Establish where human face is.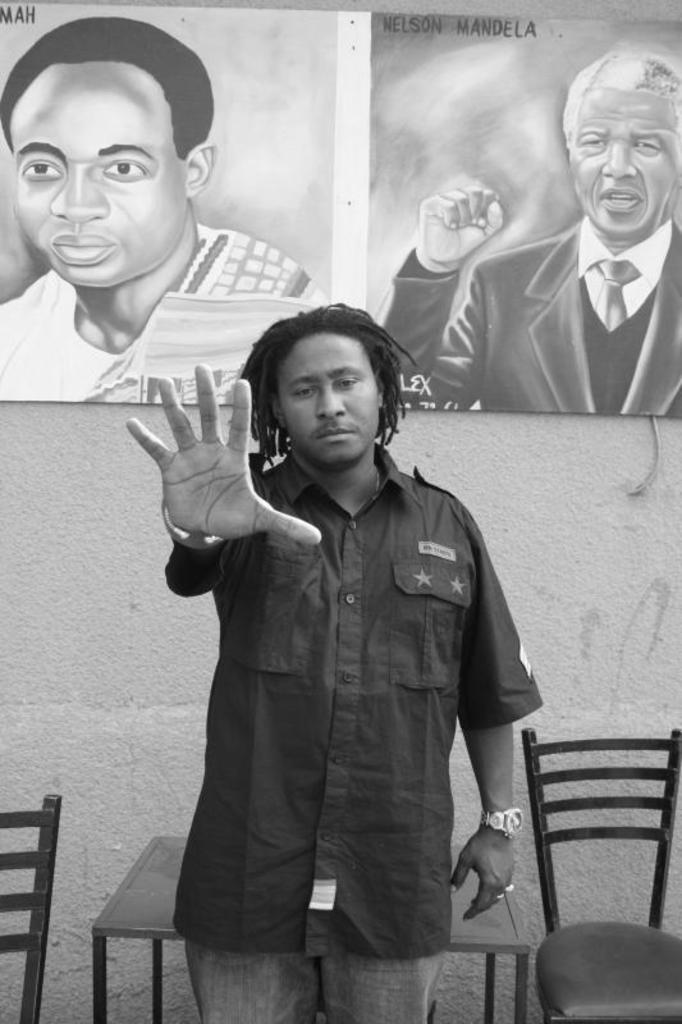
Established at 4 60 171 289.
